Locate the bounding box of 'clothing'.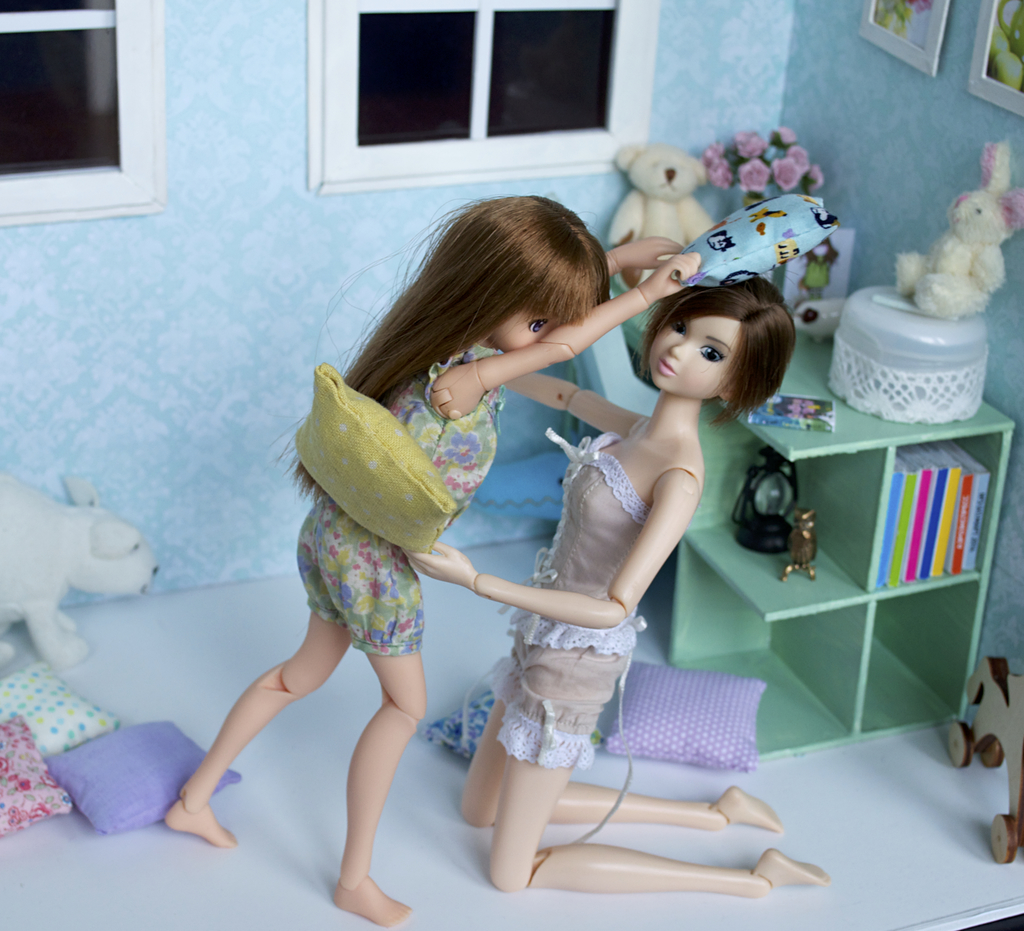
Bounding box: (492, 431, 646, 768).
